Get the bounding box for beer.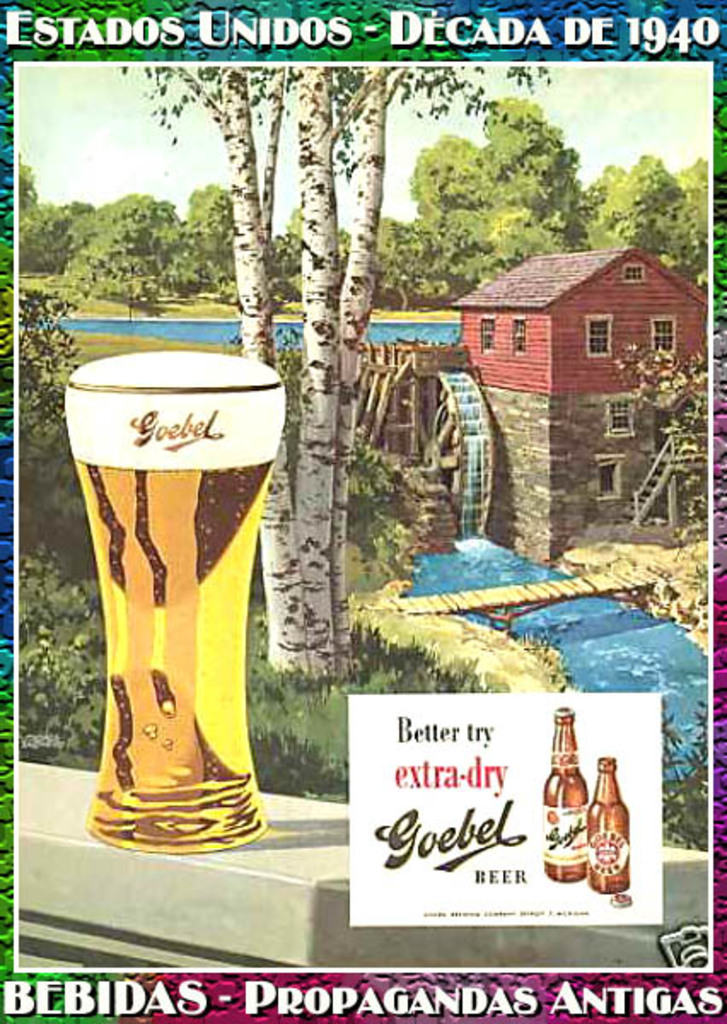
bbox=(49, 348, 265, 840).
